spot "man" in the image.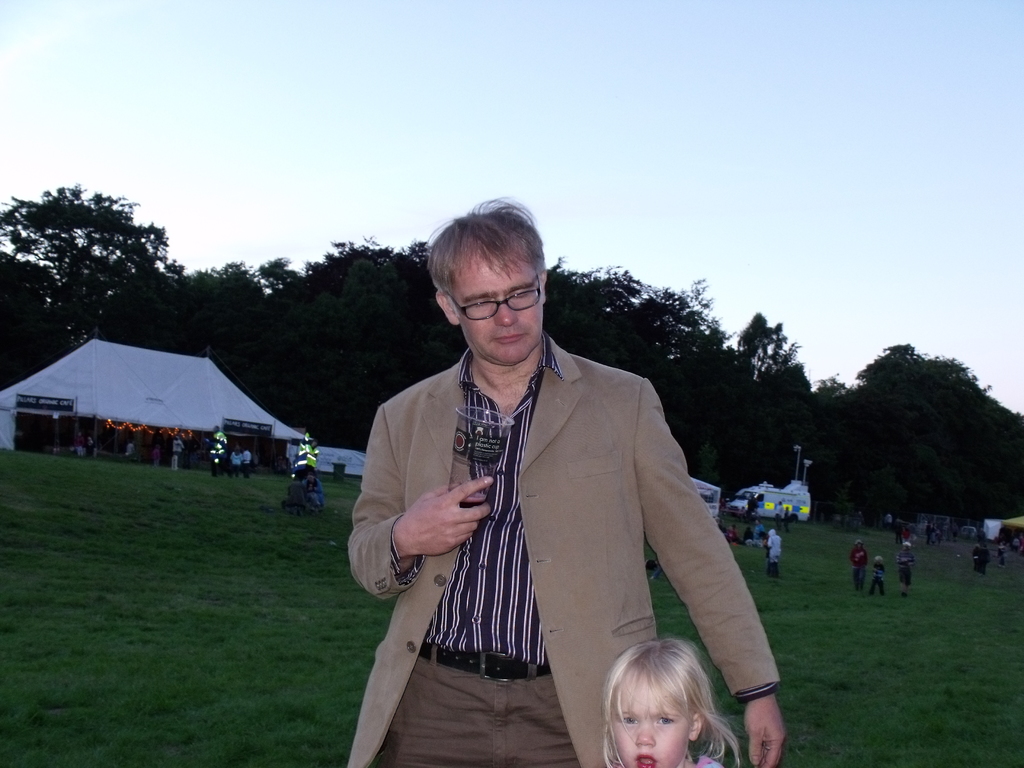
"man" found at [330, 211, 721, 735].
